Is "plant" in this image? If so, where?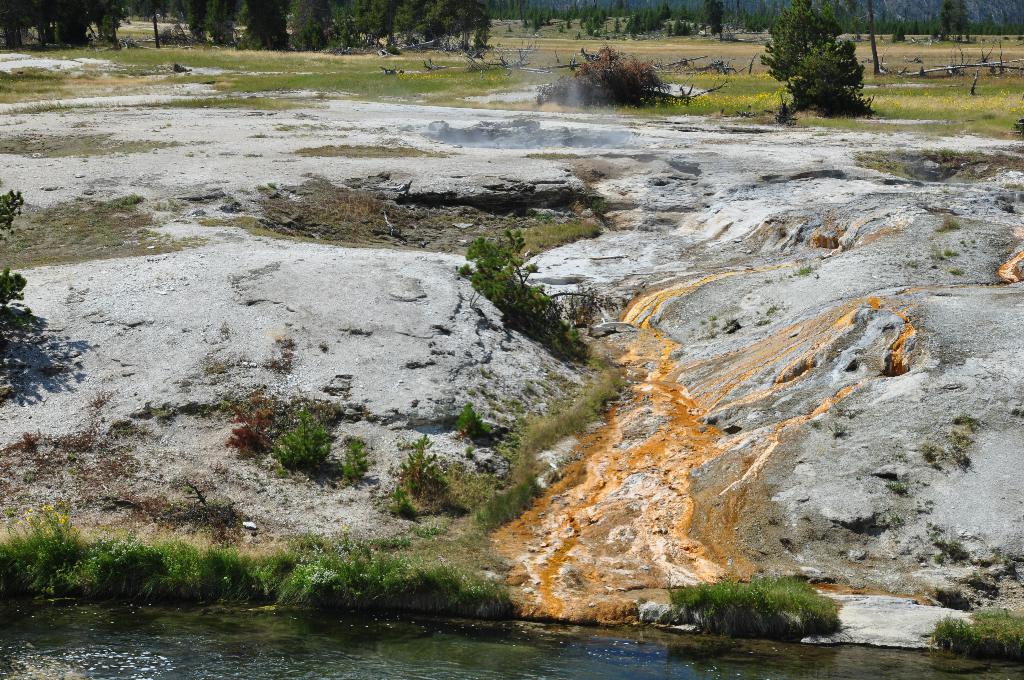
Yes, at 379:172:390:181.
